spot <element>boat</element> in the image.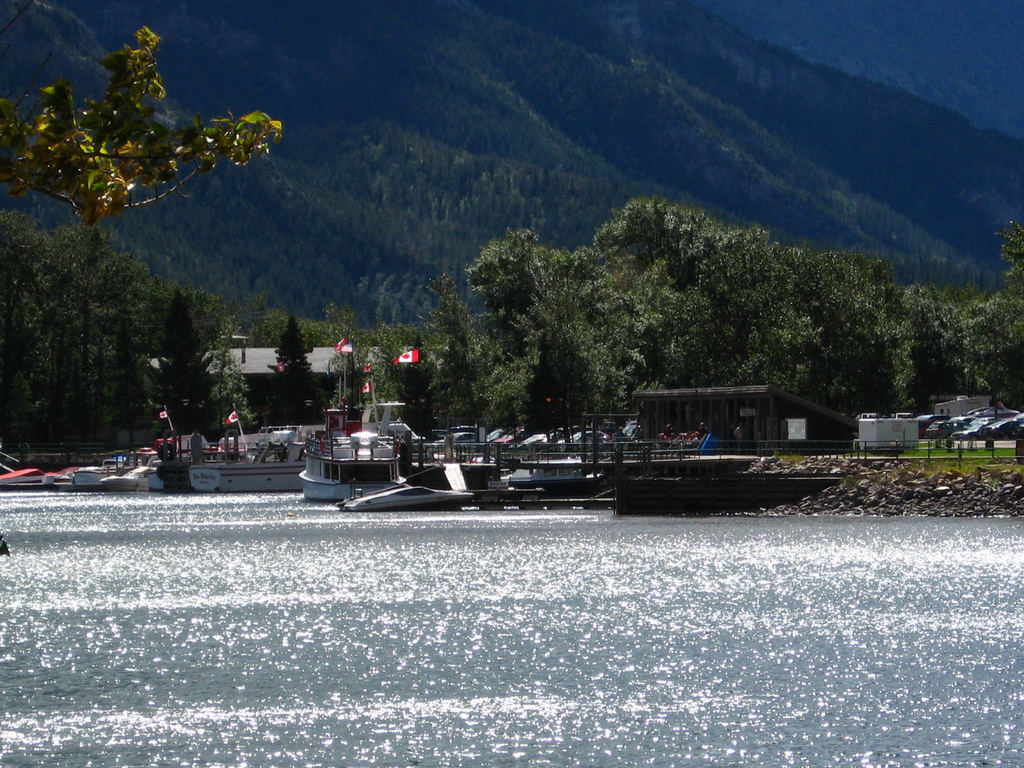
<element>boat</element> found at 102,458,157,491.
